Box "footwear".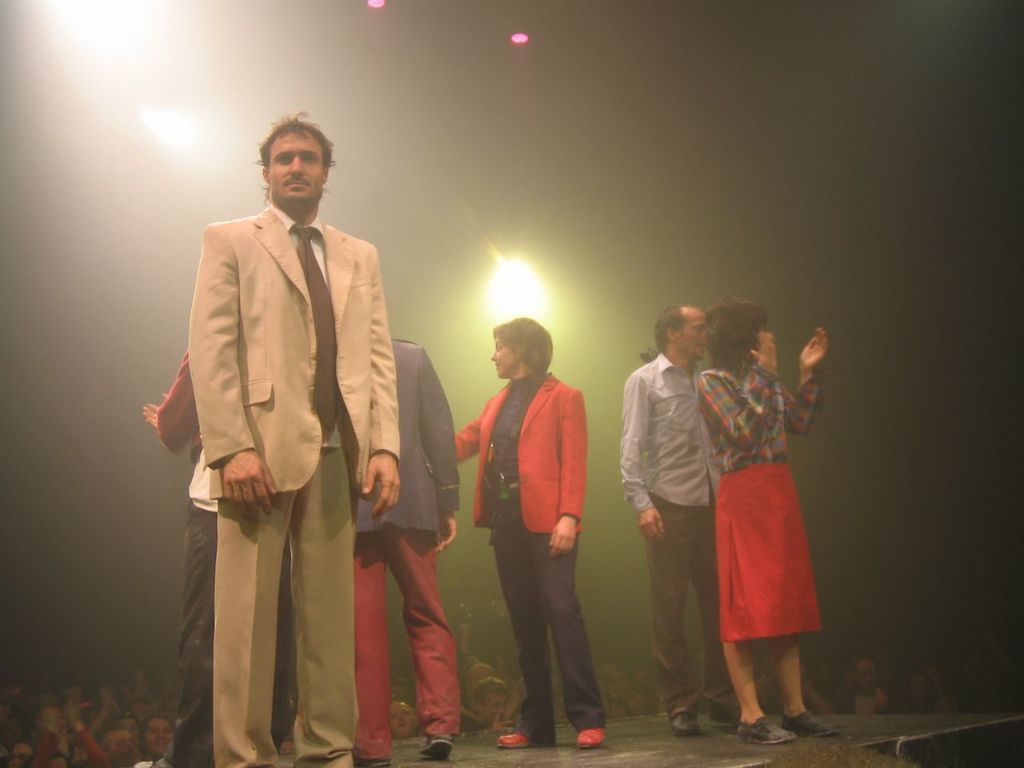
670:710:699:734.
